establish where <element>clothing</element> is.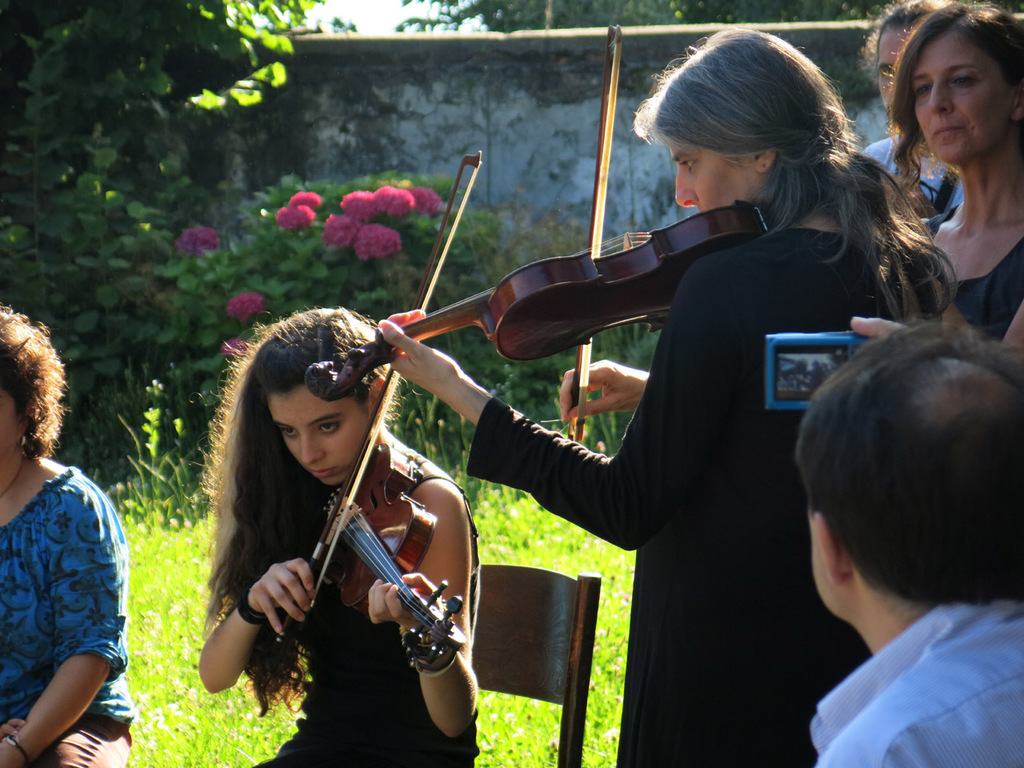
Established at x1=946, y1=214, x2=1021, y2=350.
